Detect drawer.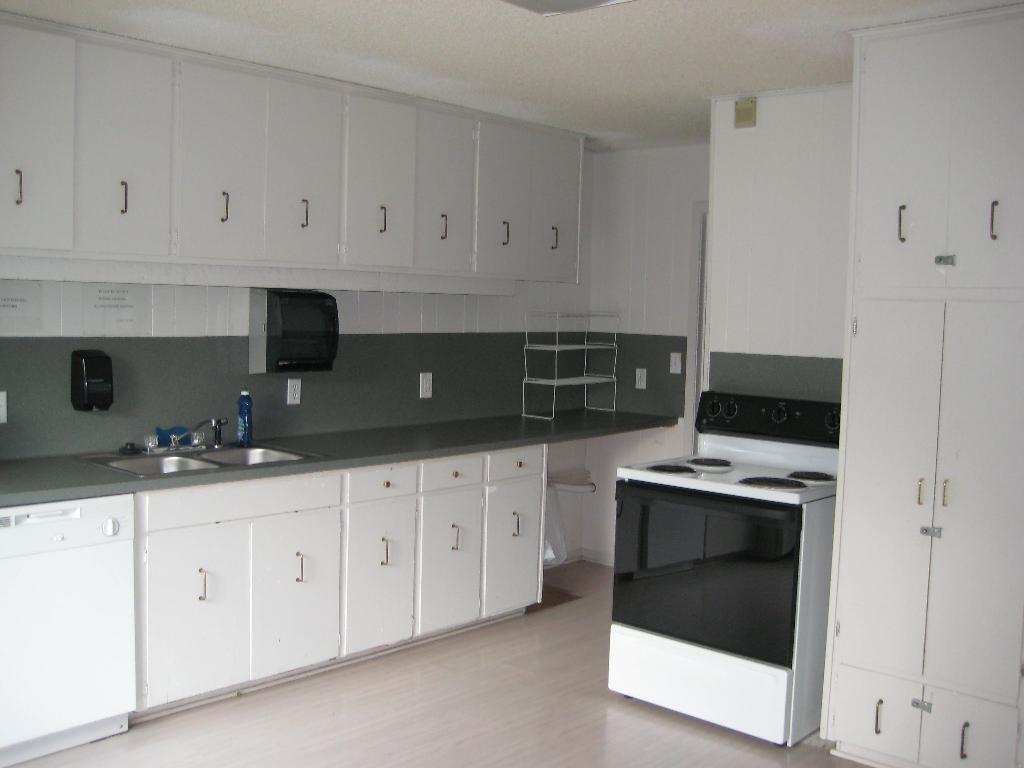
Detected at 340,463,417,504.
